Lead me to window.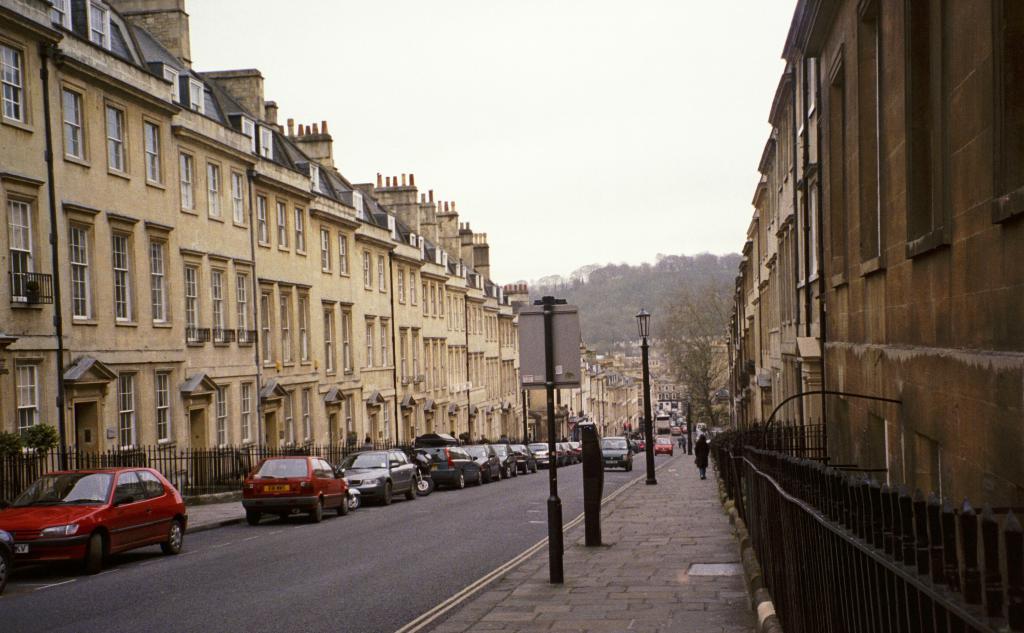
Lead to bbox=[299, 382, 308, 440].
